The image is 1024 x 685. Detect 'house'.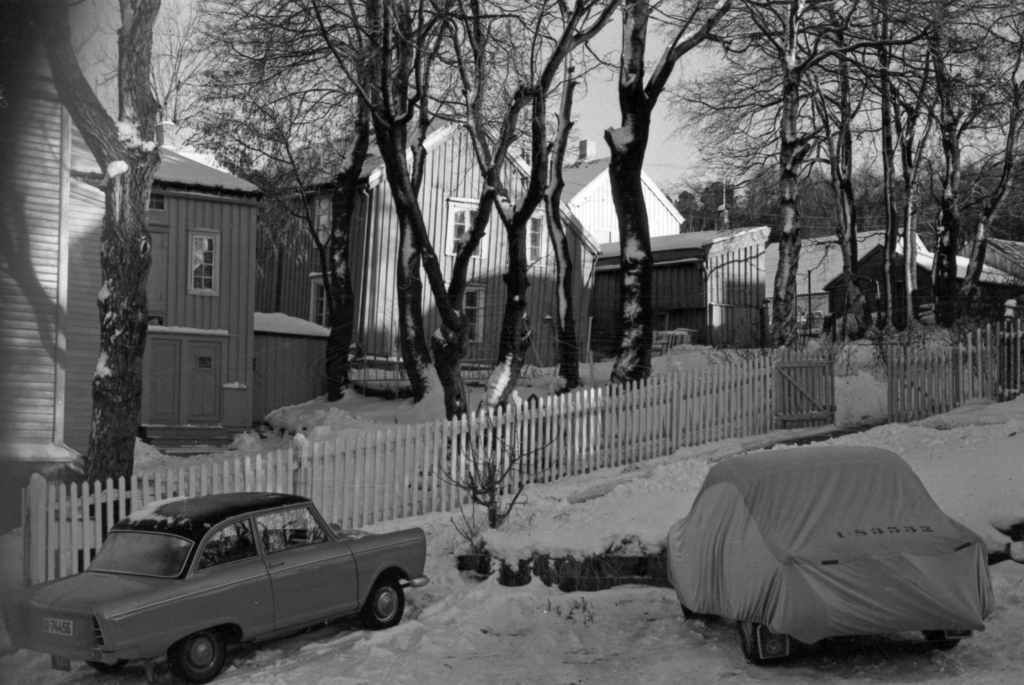
Detection: 774/232/861/344.
